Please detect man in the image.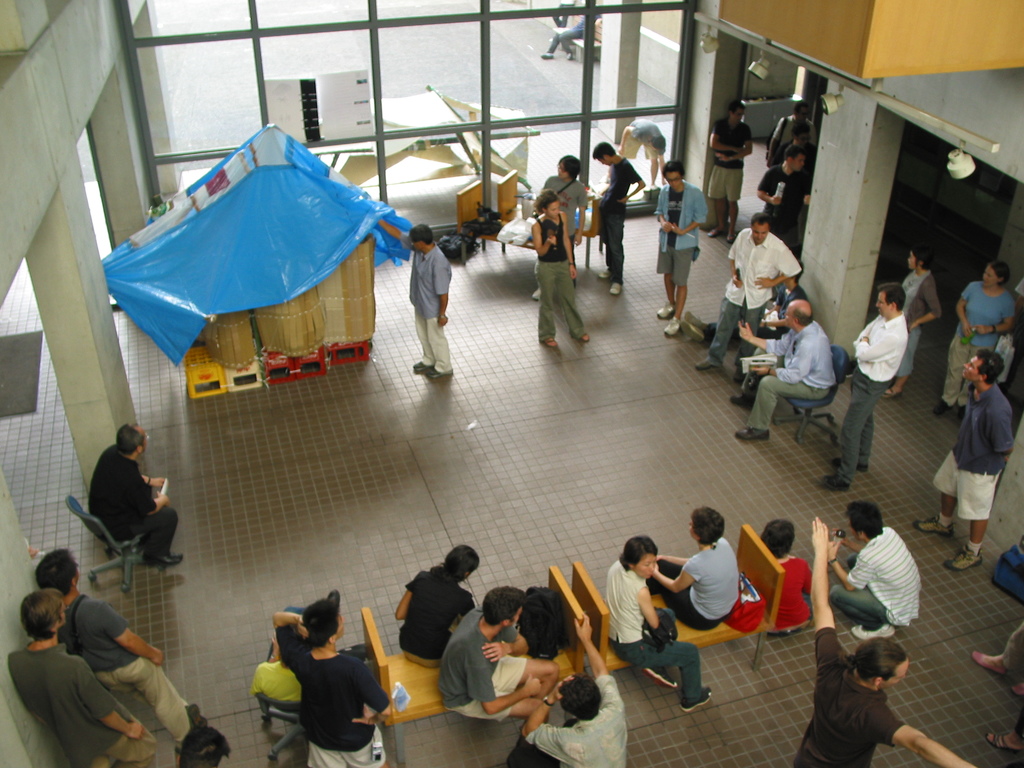
<region>607, 113, 670, 189</region>.
